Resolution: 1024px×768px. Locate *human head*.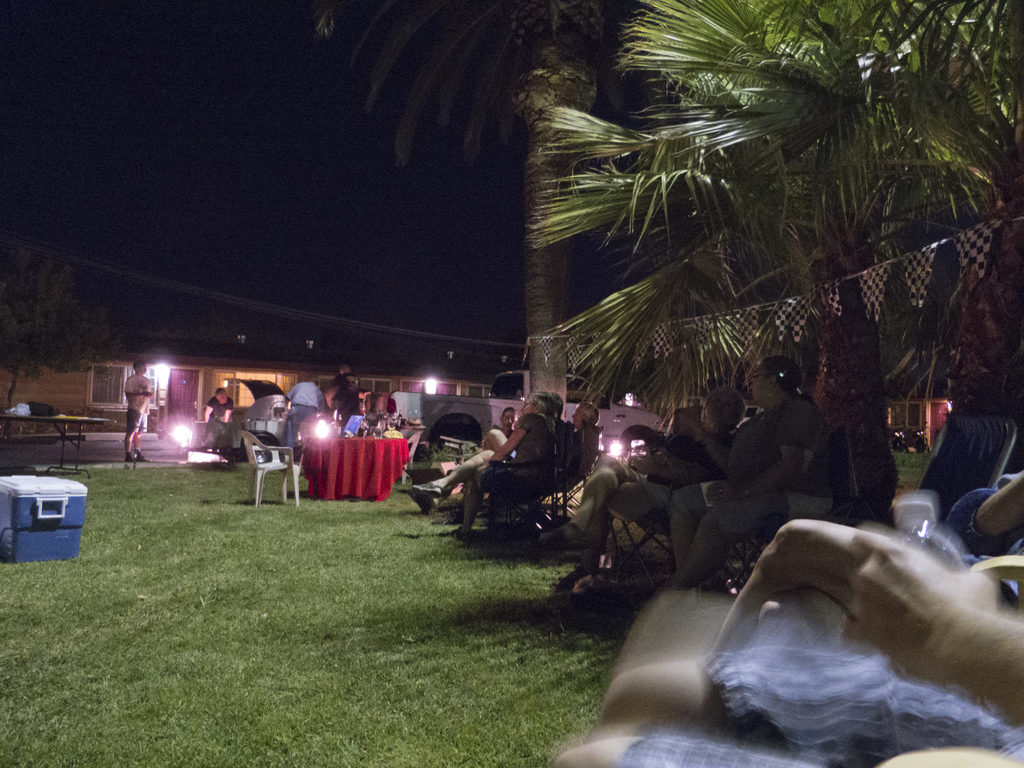
[left=524, top=390, right=547, bottom=413].
